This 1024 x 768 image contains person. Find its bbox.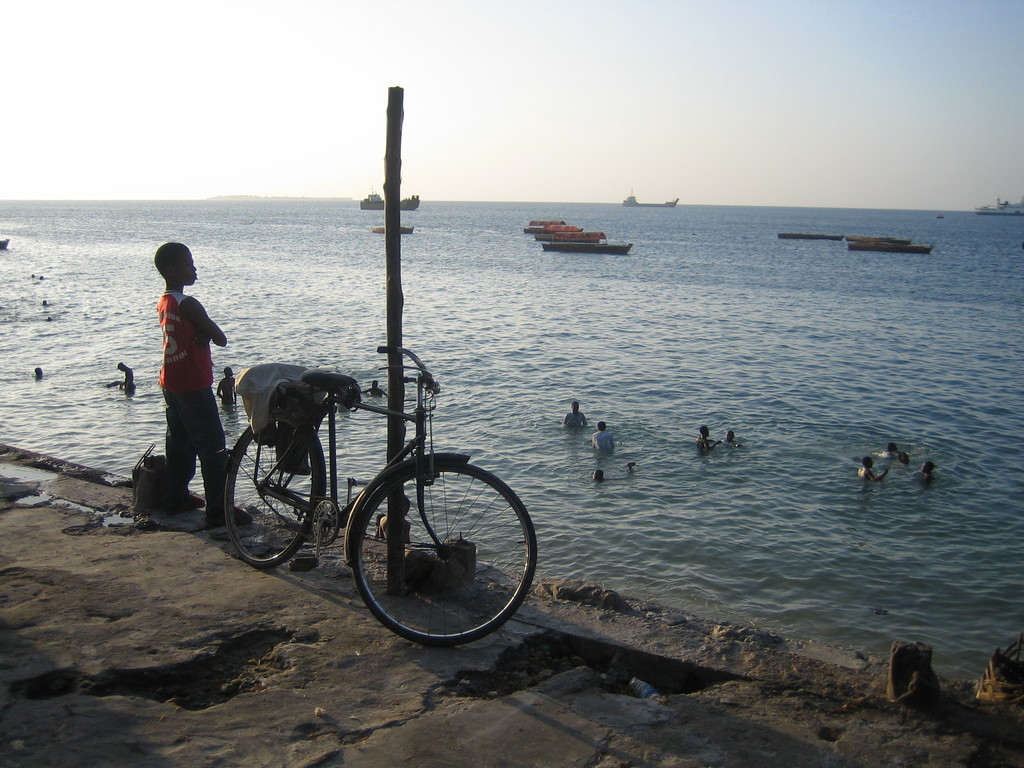
141:220:219:516.
